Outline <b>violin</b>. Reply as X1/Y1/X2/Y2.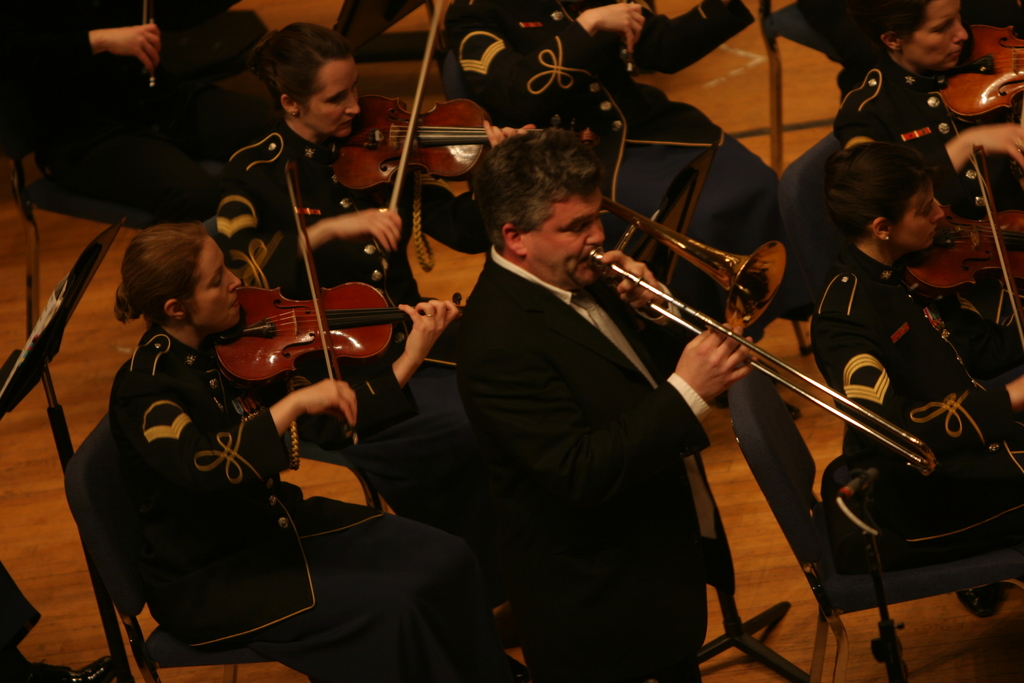
137/0/152/86.
